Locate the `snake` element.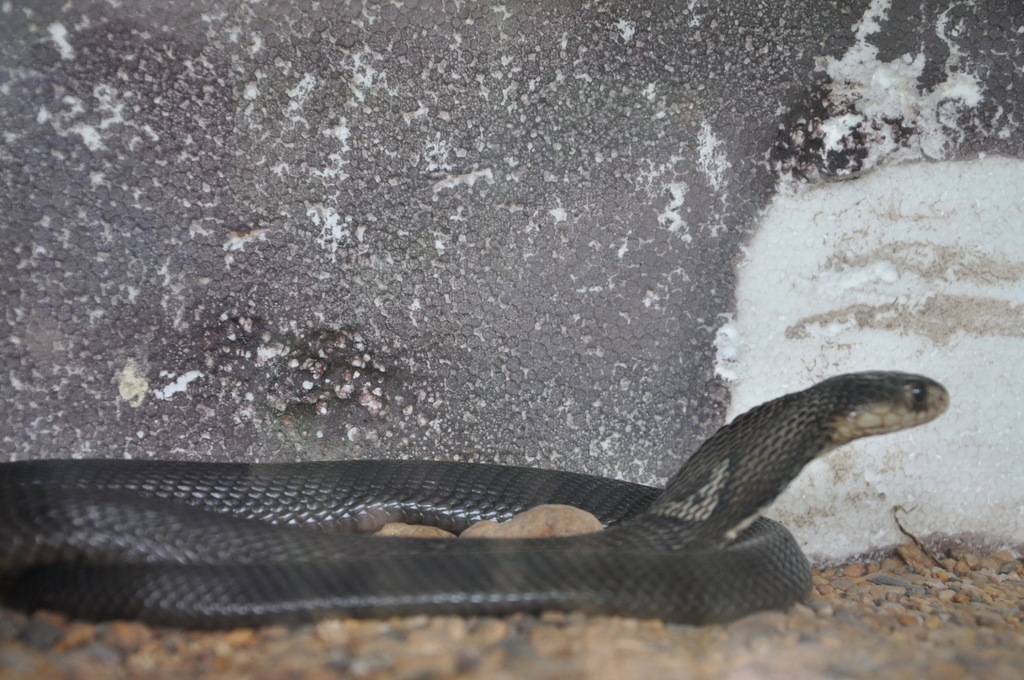
Element bbox: 0, 371, 950, 631.
